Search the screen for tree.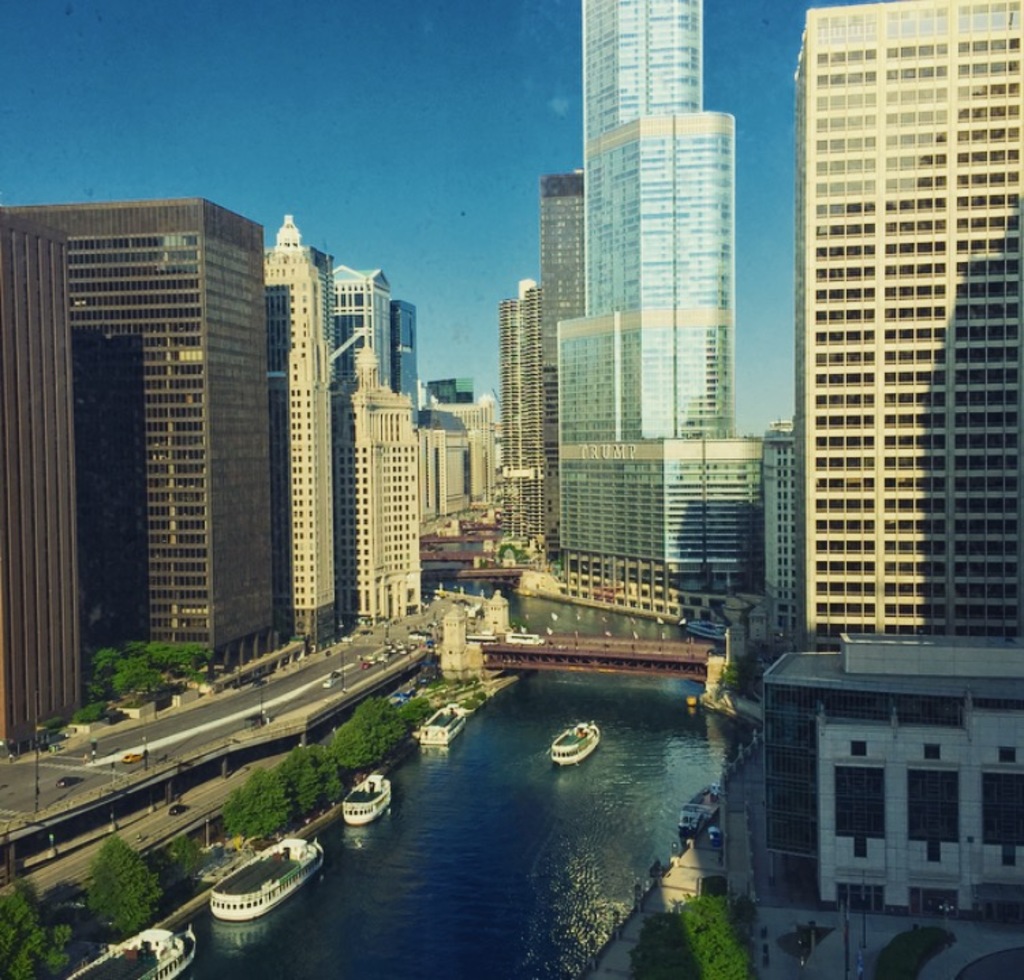
Found at [284,725,354,804].
